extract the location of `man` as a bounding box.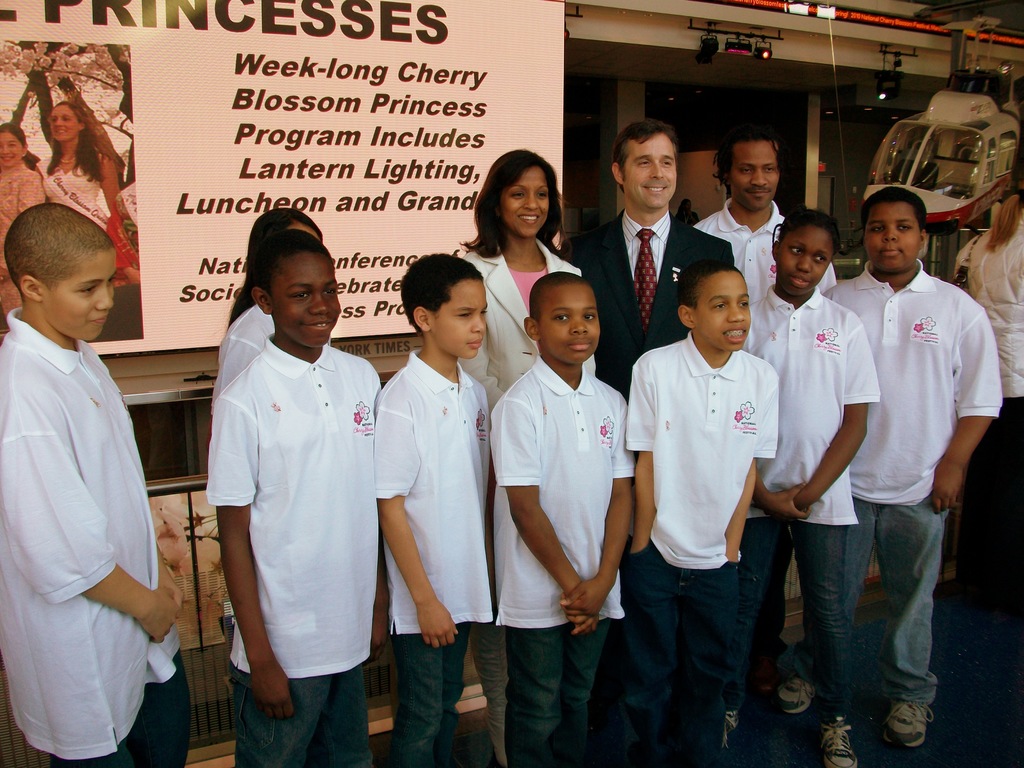
[687,125,842,709].
